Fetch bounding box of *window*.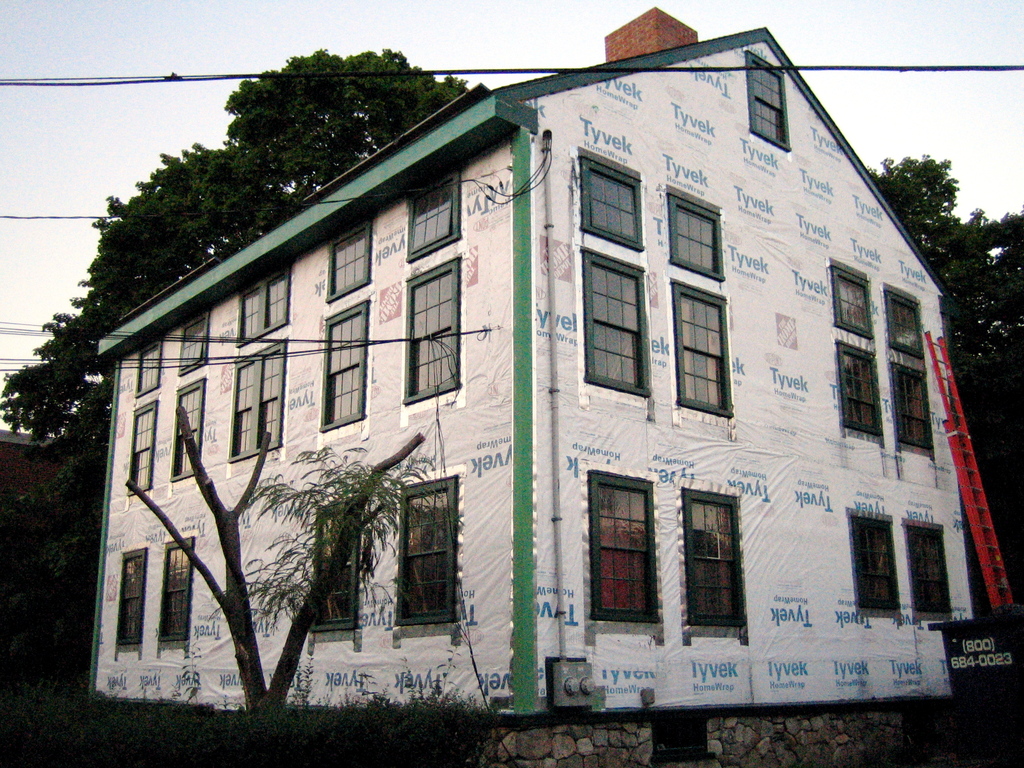
Bbox: {"x1": 911, "y1": 519, "x2": 951, "y2": 621}.
